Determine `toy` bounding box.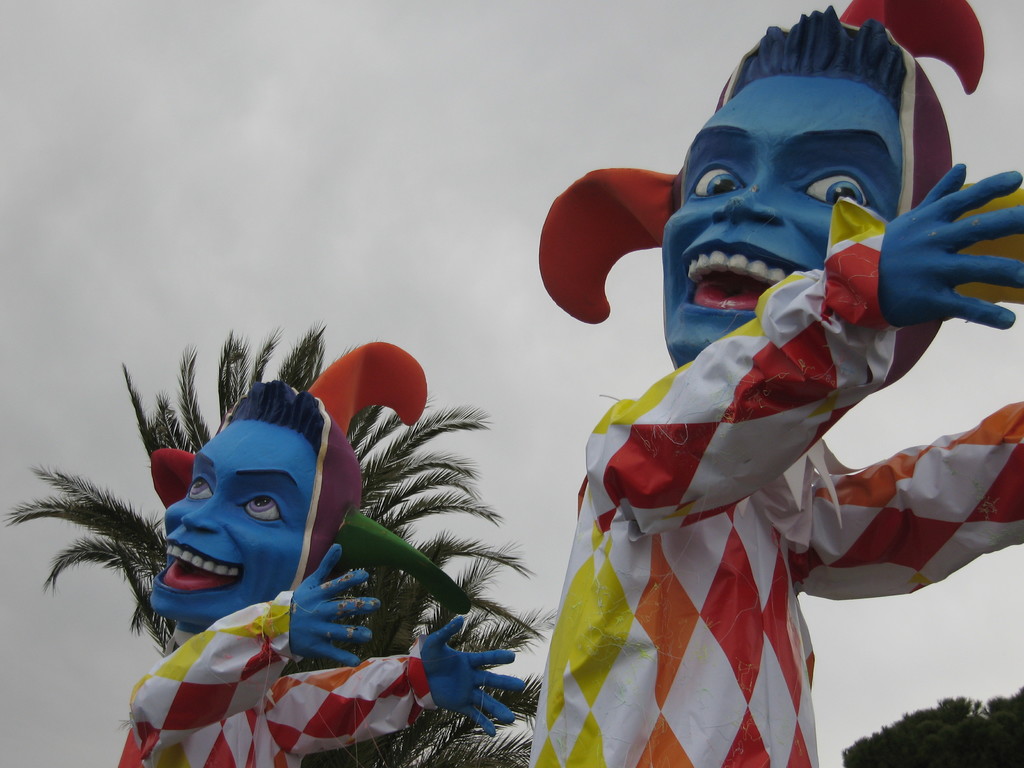
Determined: (98,387,468,735).
